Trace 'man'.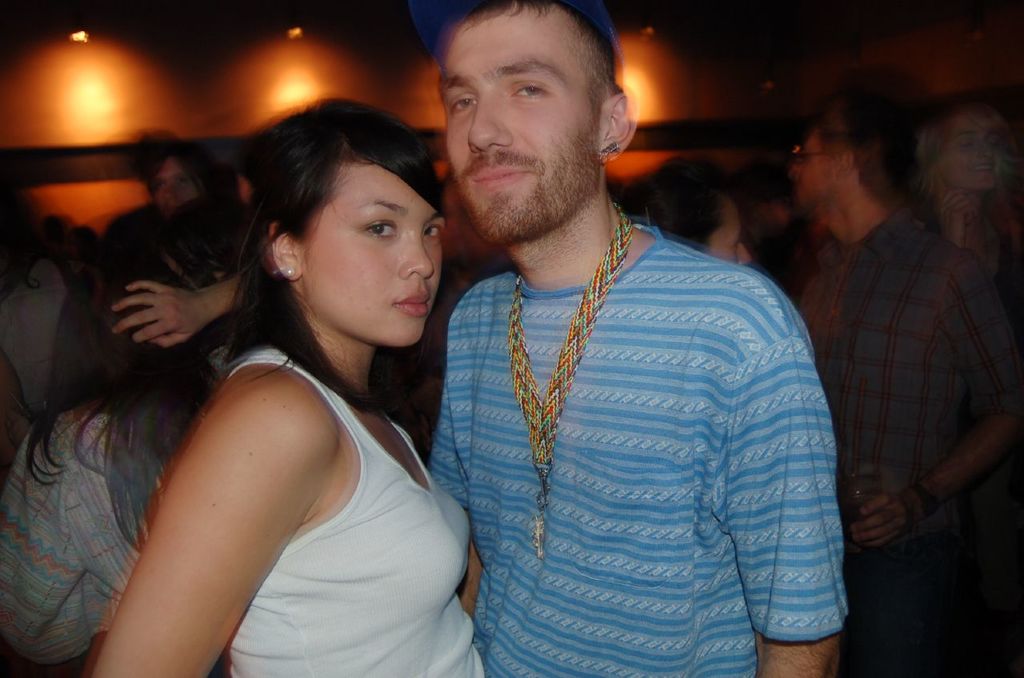
Traced to box=[386, 0, 868, 671].
